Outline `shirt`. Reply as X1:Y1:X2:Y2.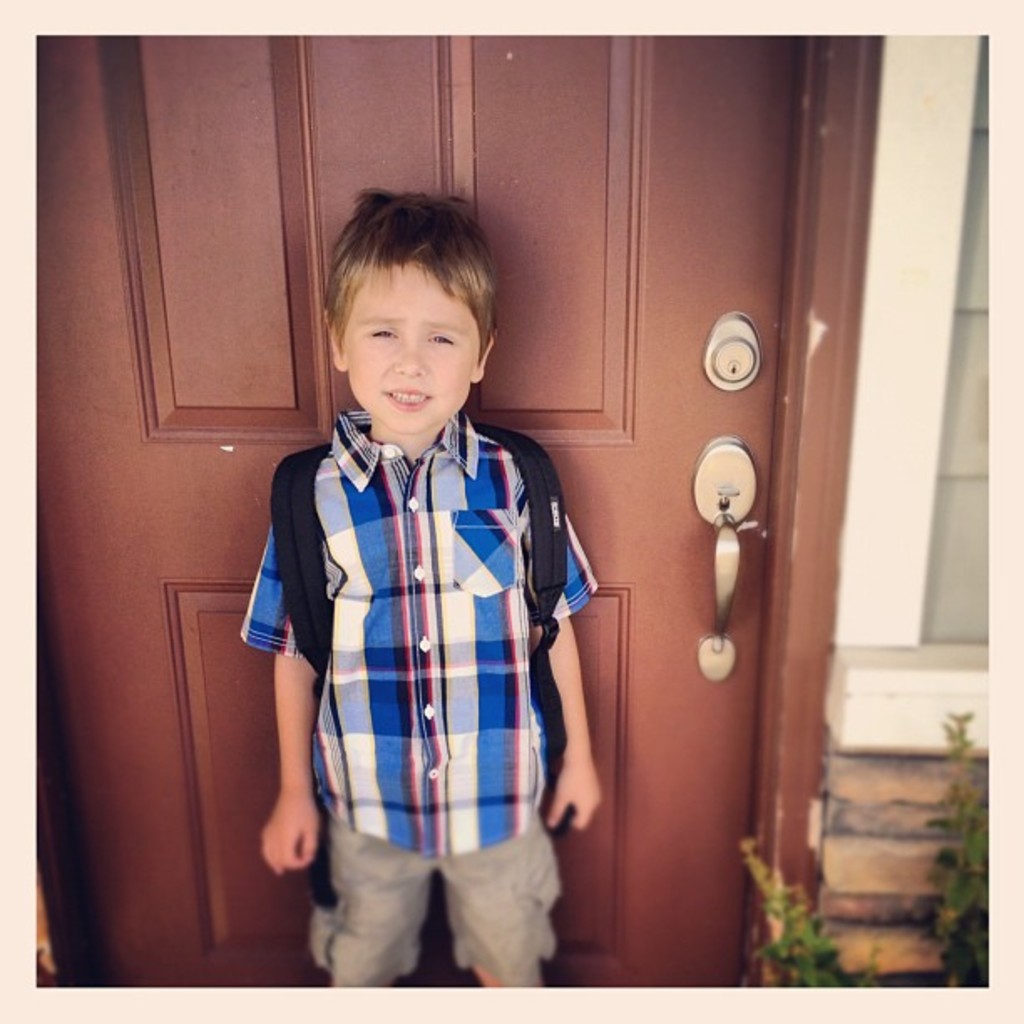
269:345:564:837.
